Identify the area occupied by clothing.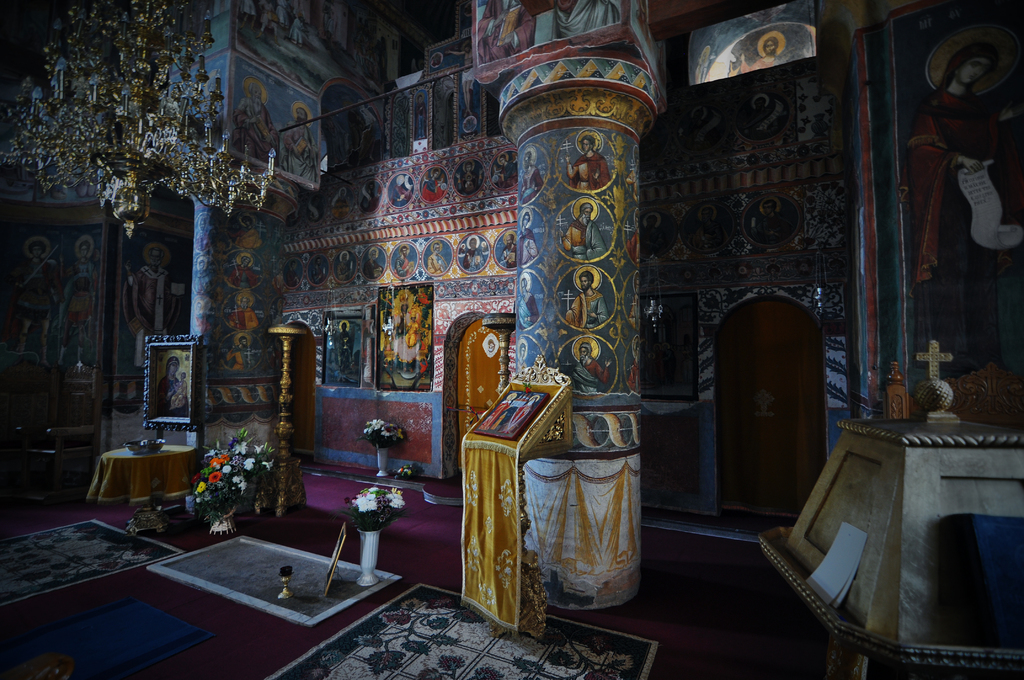
Area: BBox(625, 168, 639, 202).
